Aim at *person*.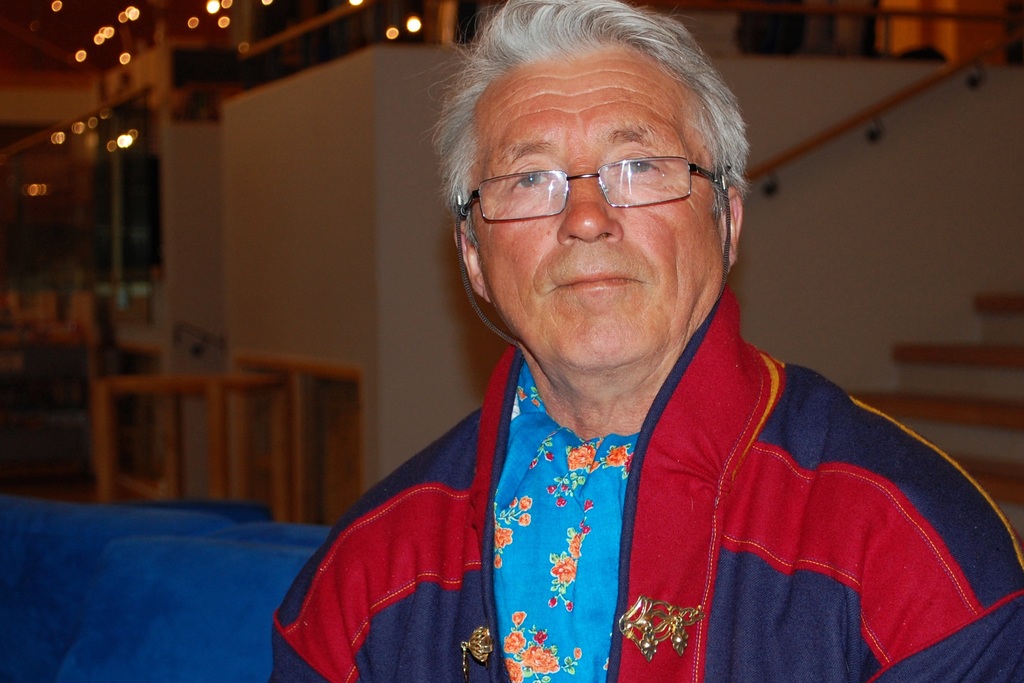
Aimed at [270,0,1023,682].
